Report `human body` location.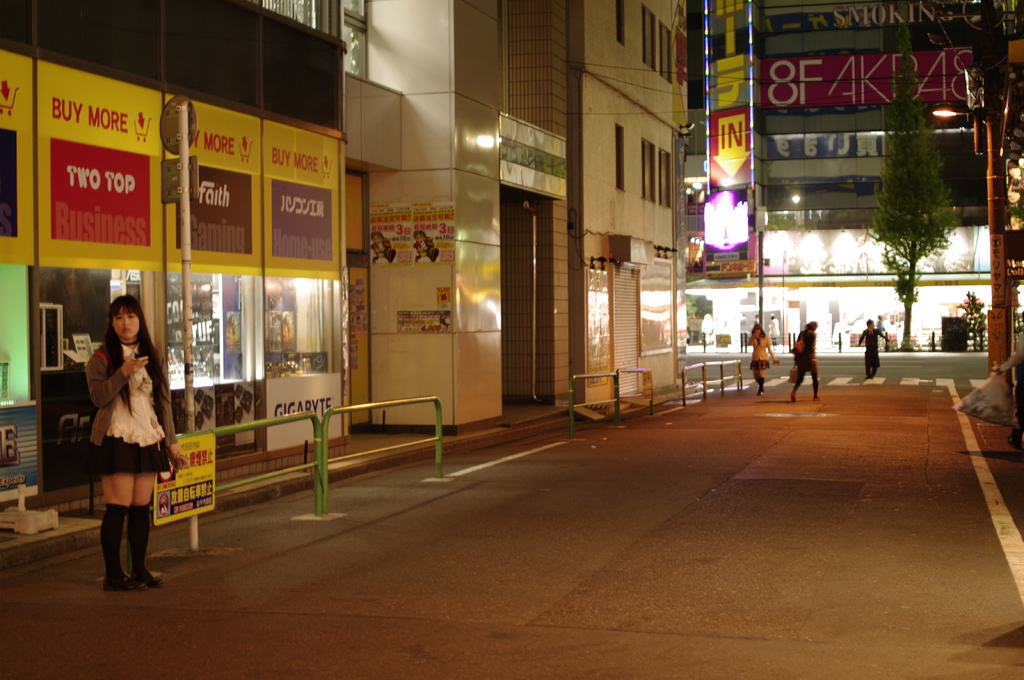
Report: bbox=[859, 319, 889, 377].
